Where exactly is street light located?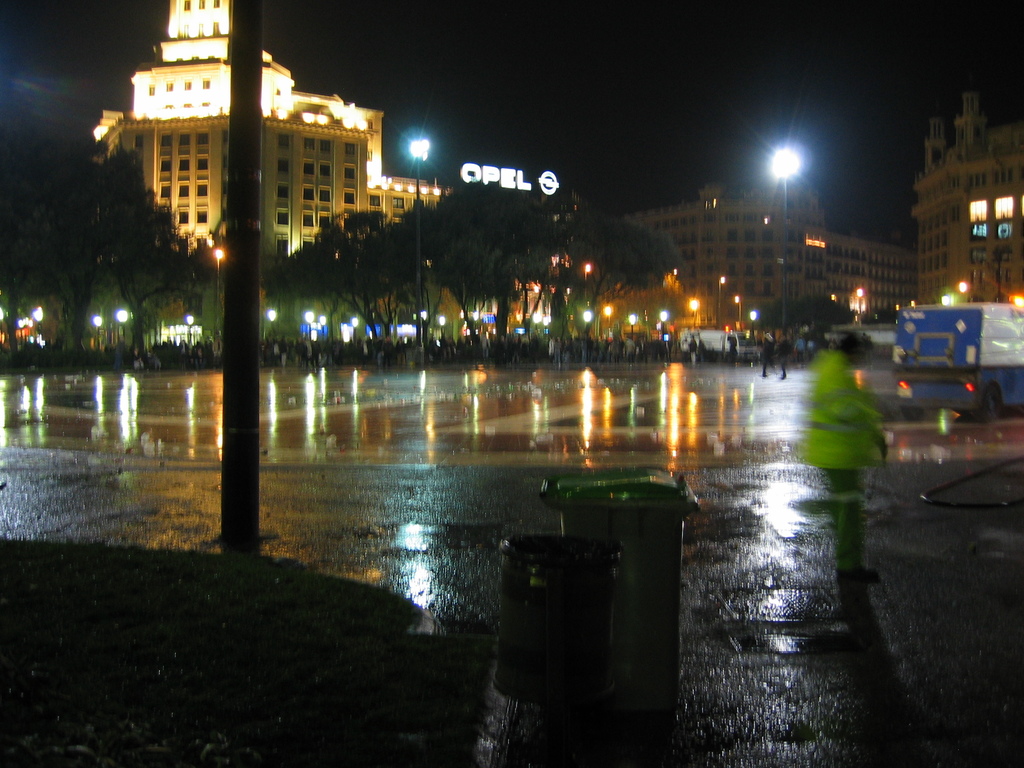
Its bounding box is detection(687, 297, 700, 332).
